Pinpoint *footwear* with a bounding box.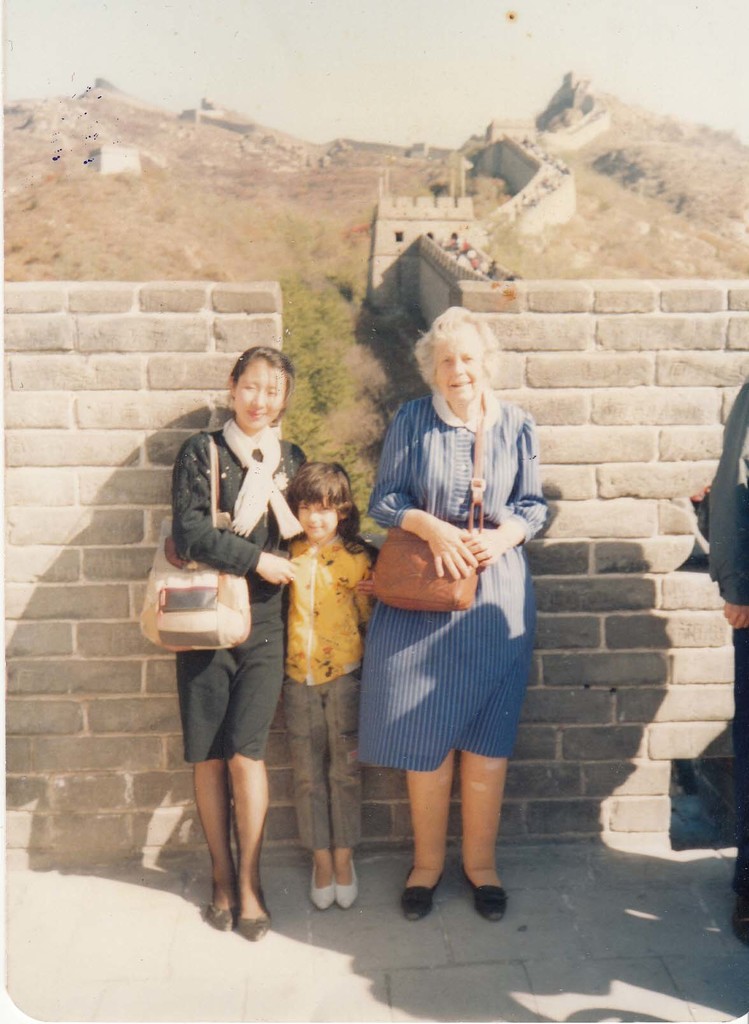
337,848,363,911.
